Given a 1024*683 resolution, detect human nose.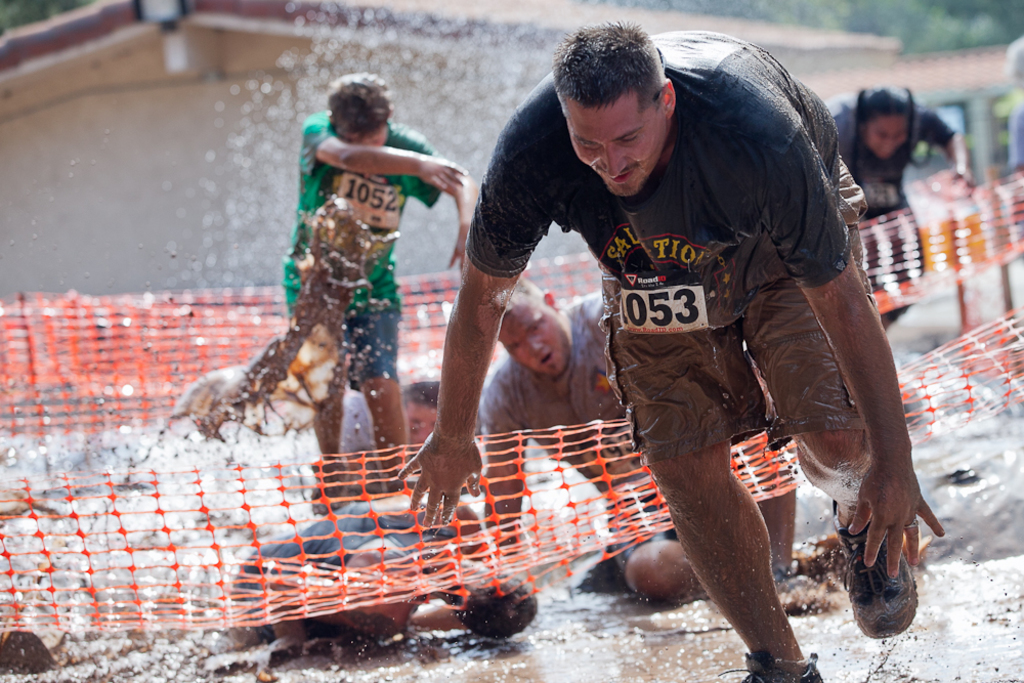
(524, 341, 545, 356).
